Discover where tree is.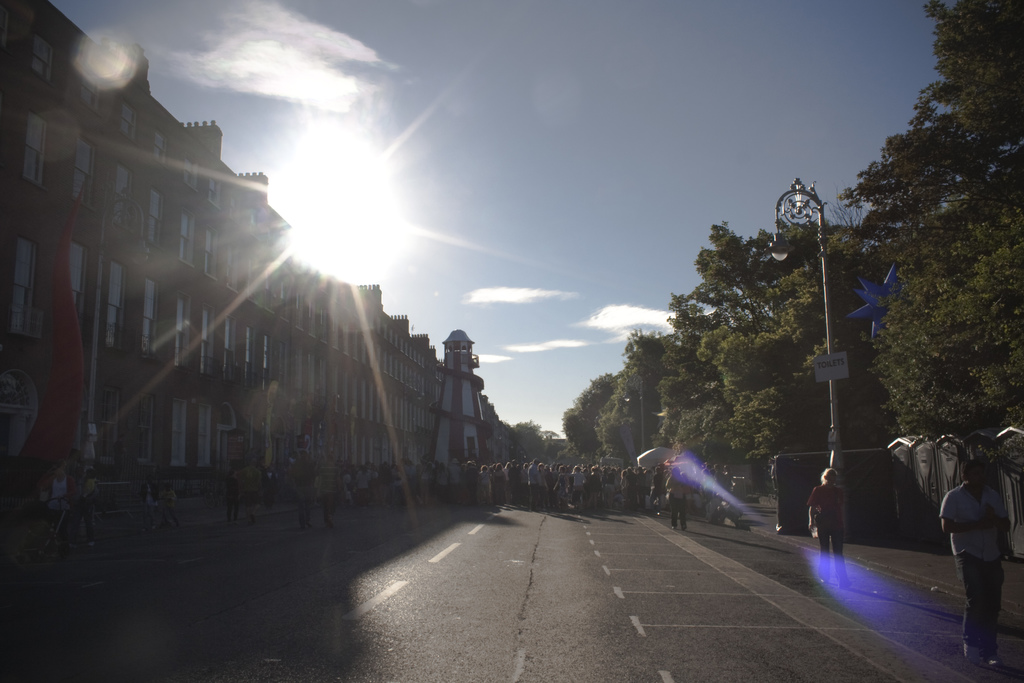
Discovered at [left=640, top=192, right=844, bottom=491].
